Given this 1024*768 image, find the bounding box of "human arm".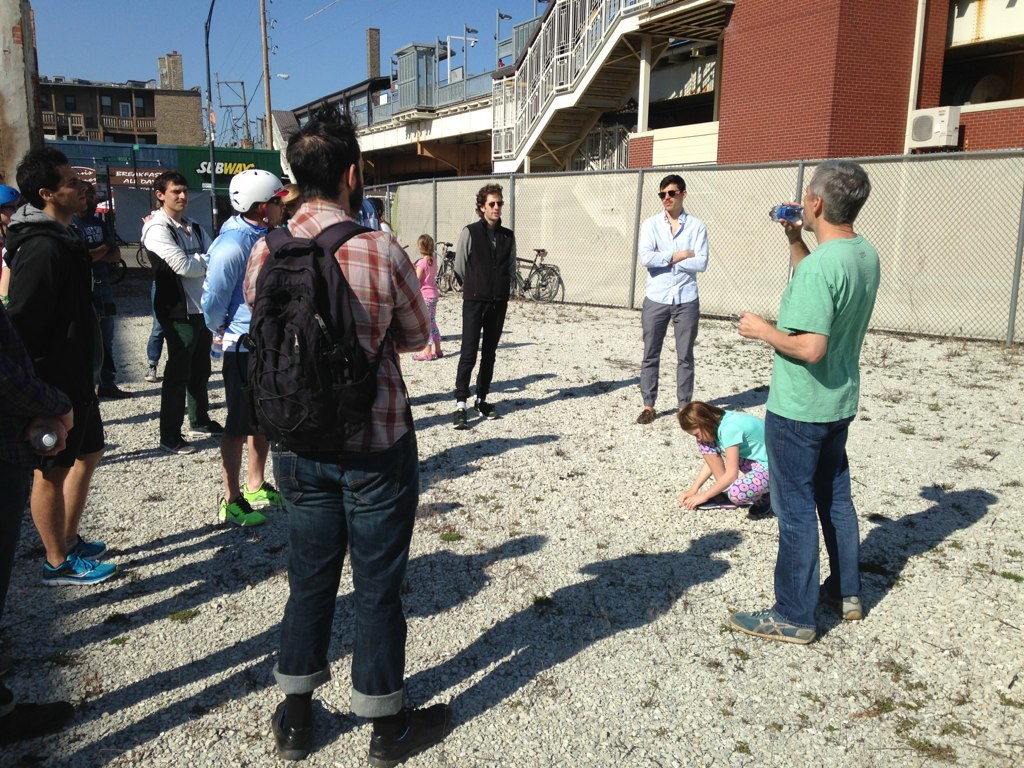
(x1=9, y1=352, x2=72, y2=429).
